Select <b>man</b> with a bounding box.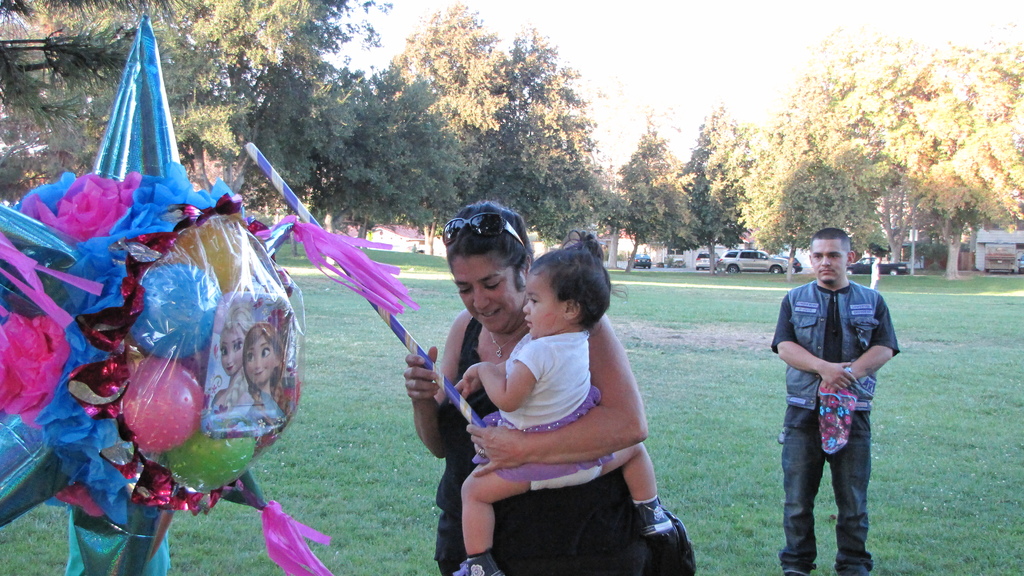
x1=767, y1=228, x2=901, y2=575.
